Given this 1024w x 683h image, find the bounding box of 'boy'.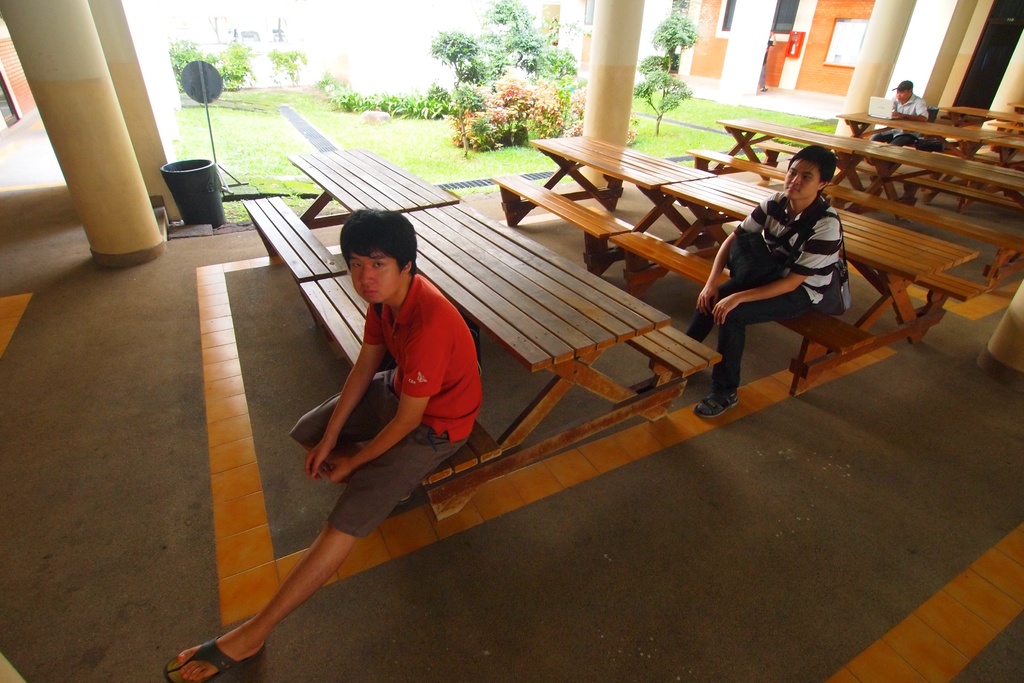
region(633, 153, 848, 424).
